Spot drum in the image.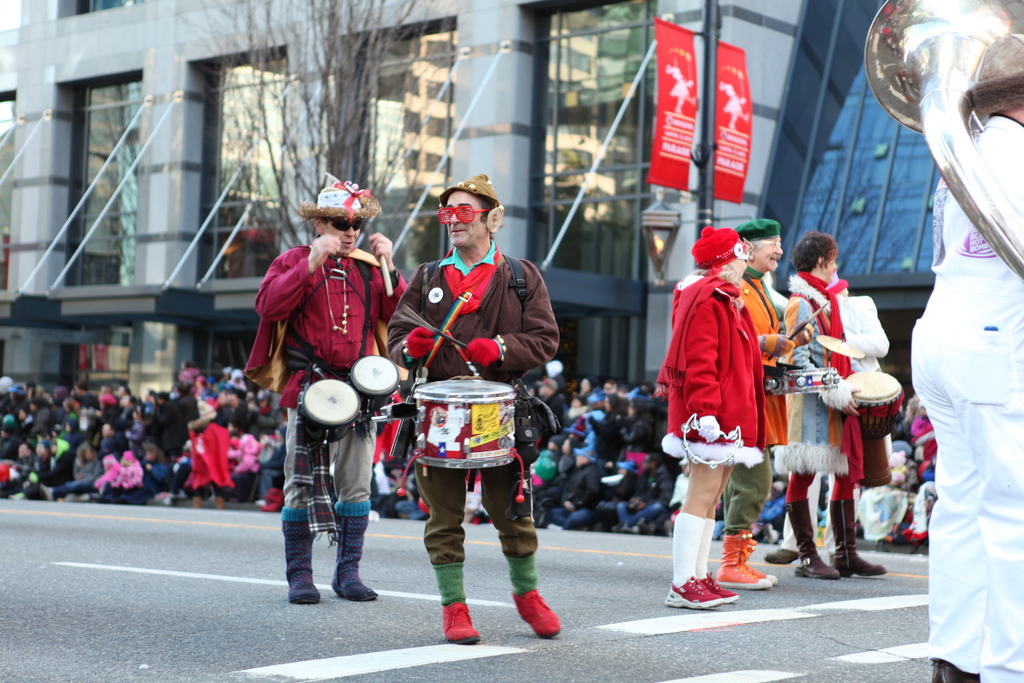
drum found at 845:370:905:489.
